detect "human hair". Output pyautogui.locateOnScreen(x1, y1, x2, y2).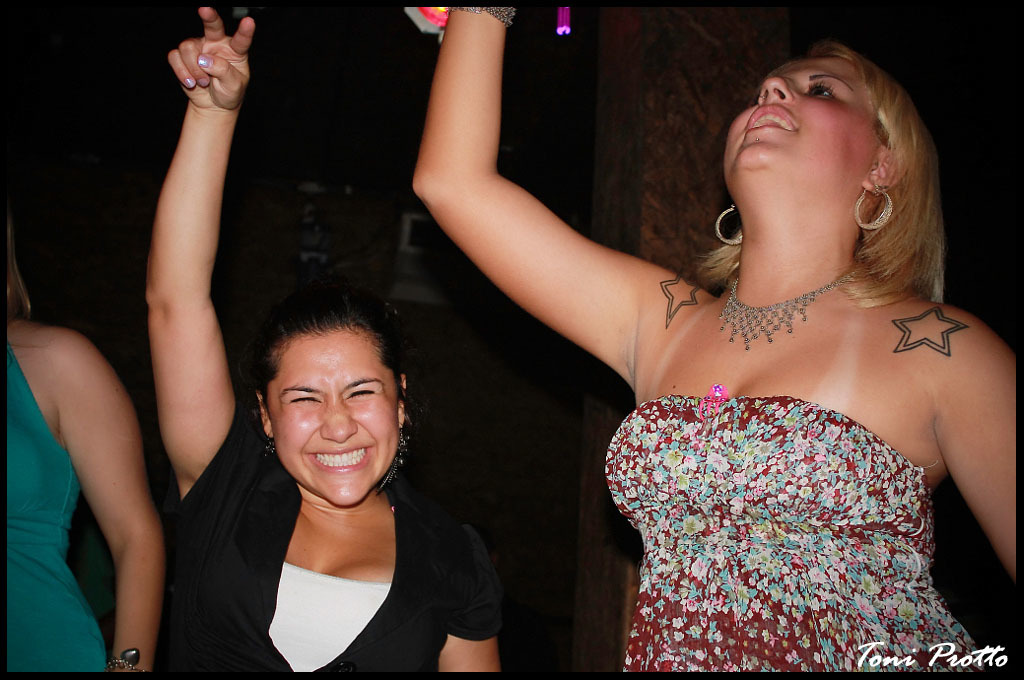
pyautogui.locateOnScreen(249, 280, 428, 478).
